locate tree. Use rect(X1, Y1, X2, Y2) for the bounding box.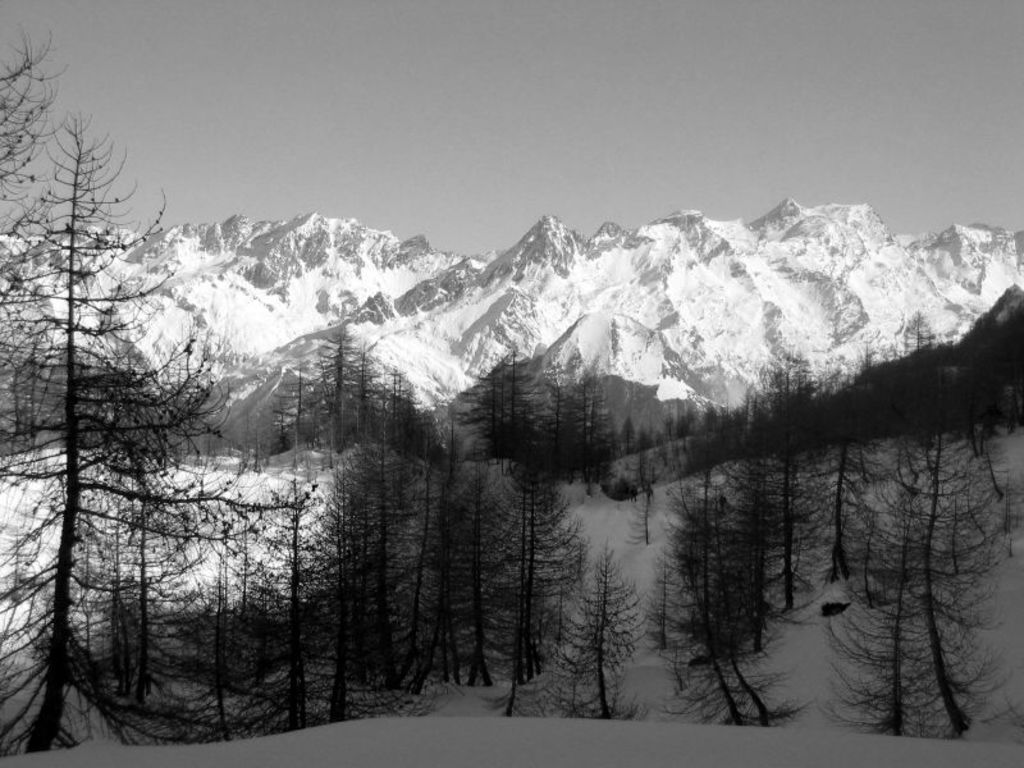
rect(913, 264, 1002, 755).
